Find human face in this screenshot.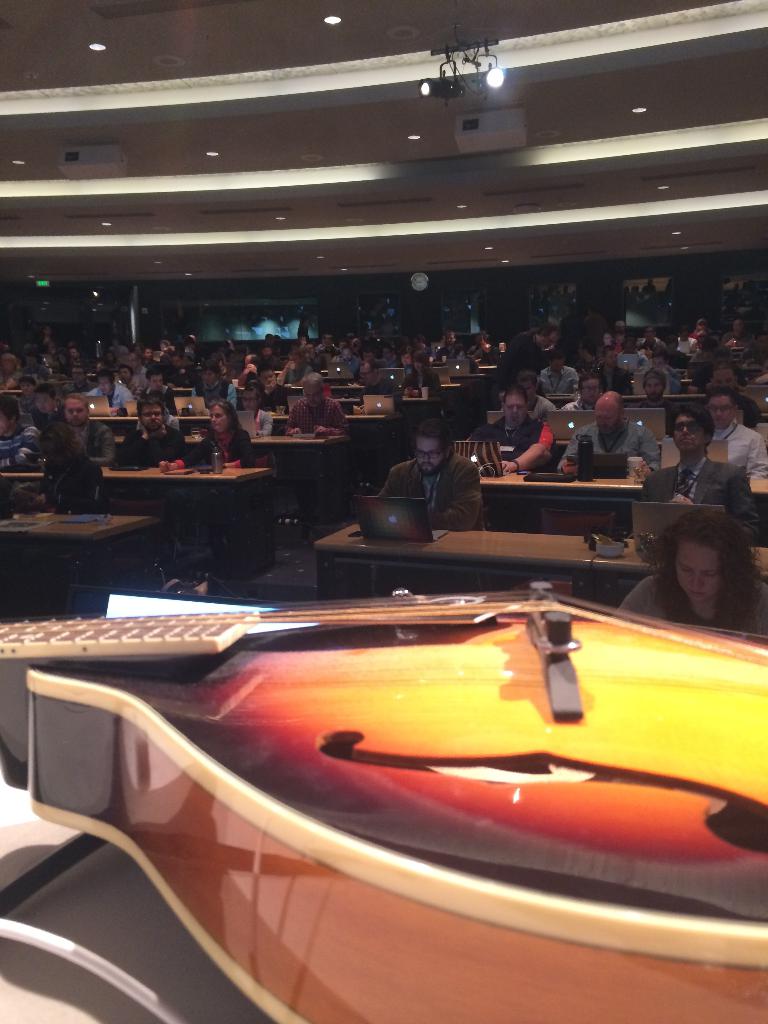
The bounding box for human face is (left=59, top=354, right=69, bottom=367).
